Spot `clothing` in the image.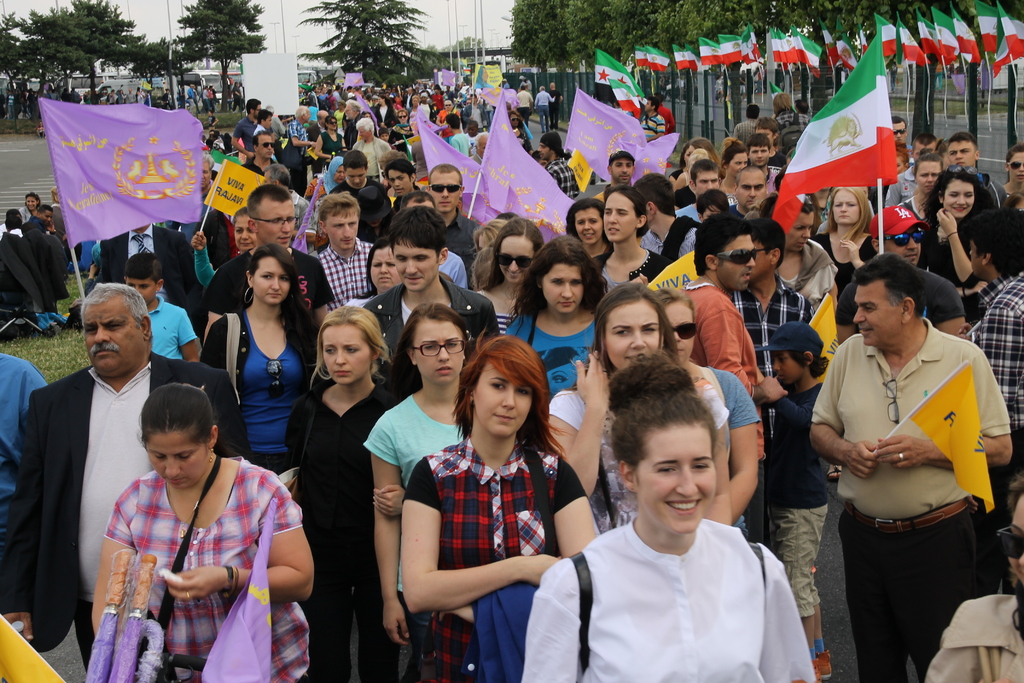
`clothing` found at crop(635, 211, 695, 262).
